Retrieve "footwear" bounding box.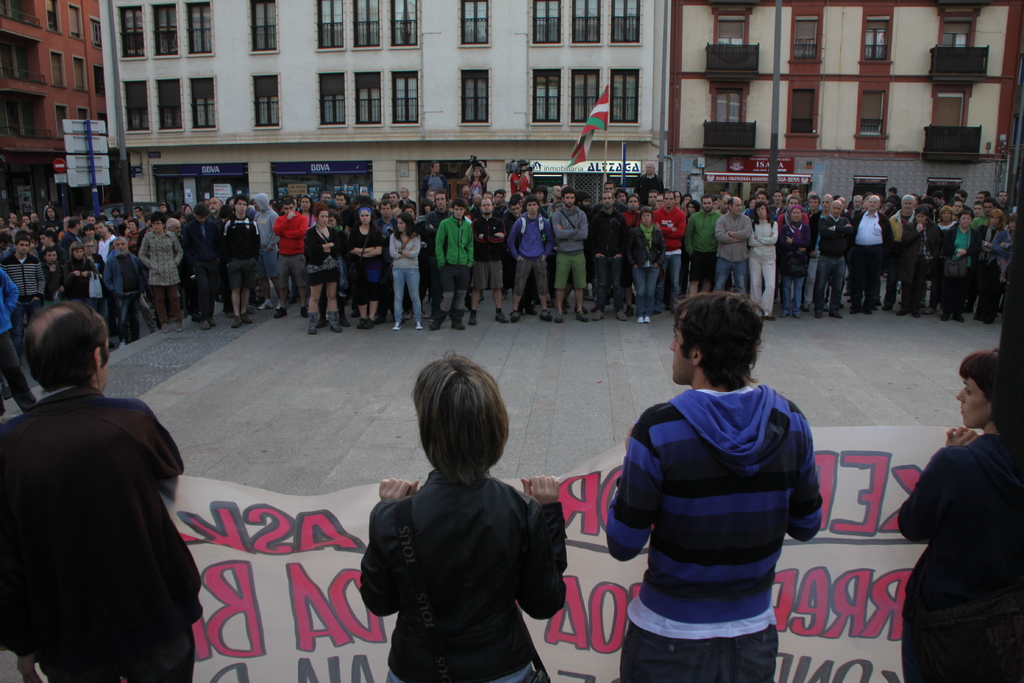
Bounding box: (x1=273, y1=306, x2=287, y2=320).
